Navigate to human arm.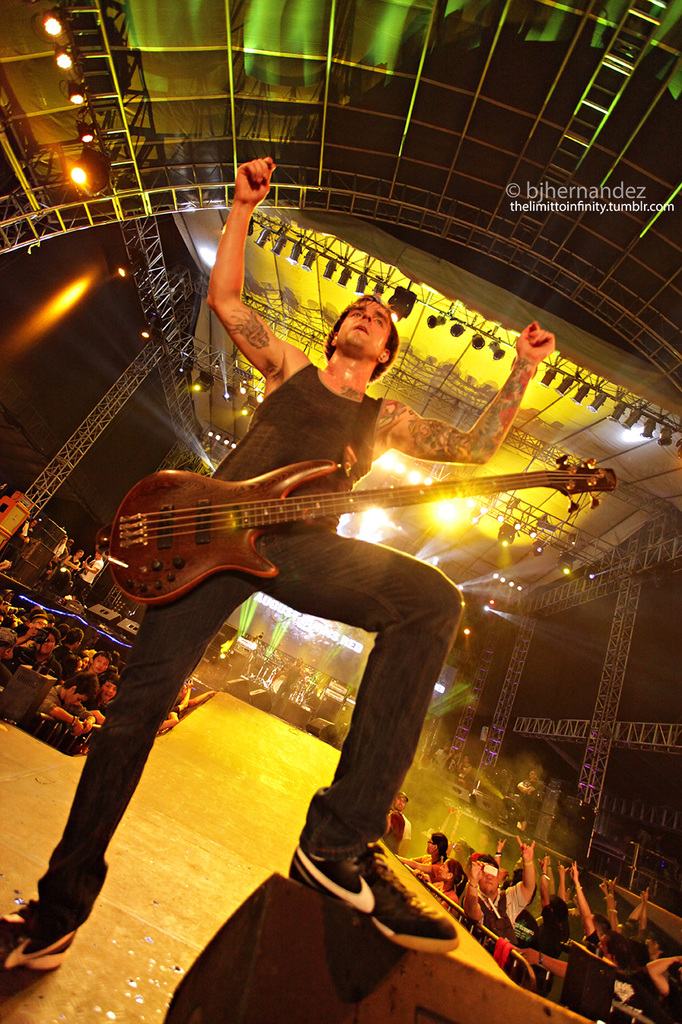
Navigation target: 372, 321, 557, 466.
